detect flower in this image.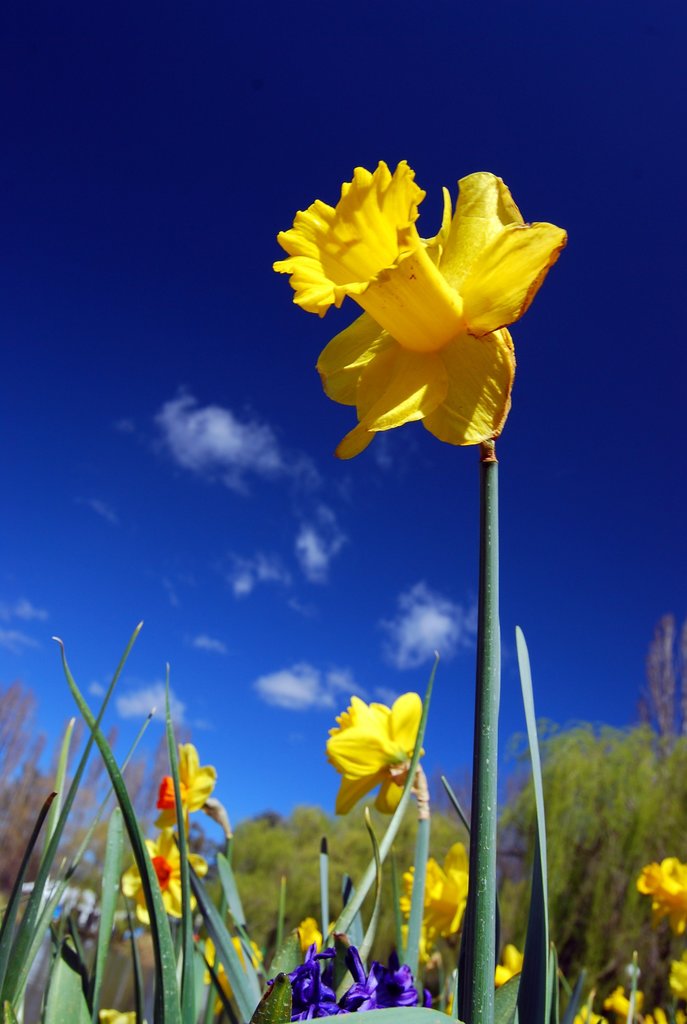
Detection: Rect(493, 943, 519, 984).
